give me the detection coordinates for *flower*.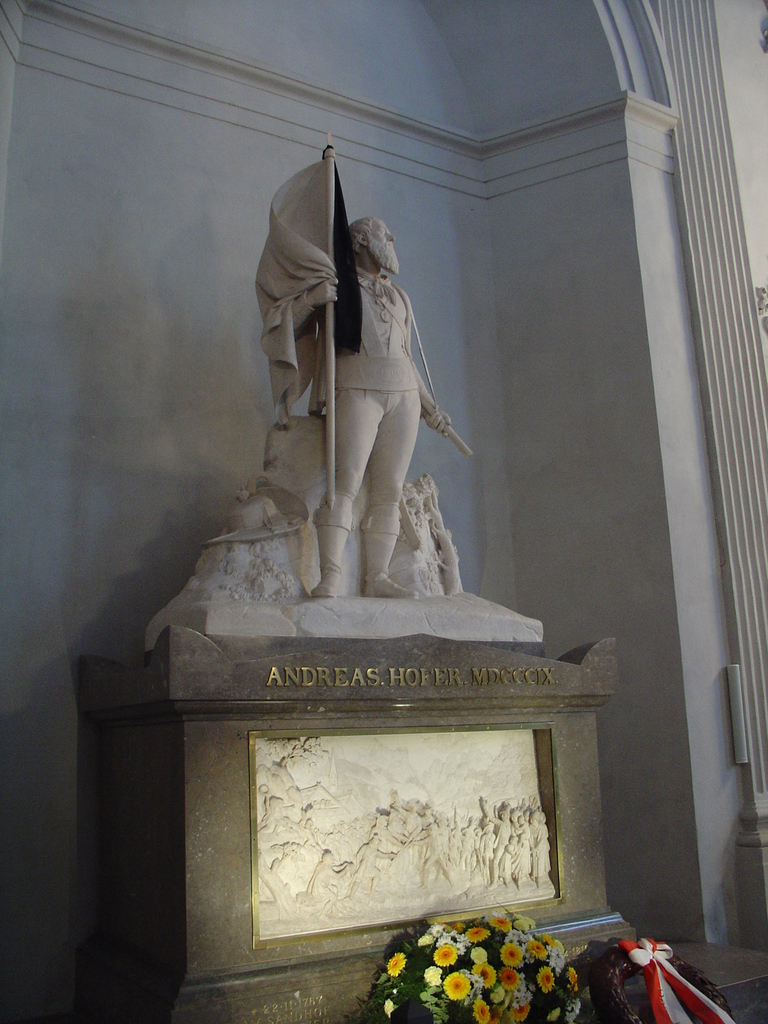
detection(452, 939, 462, 955).
